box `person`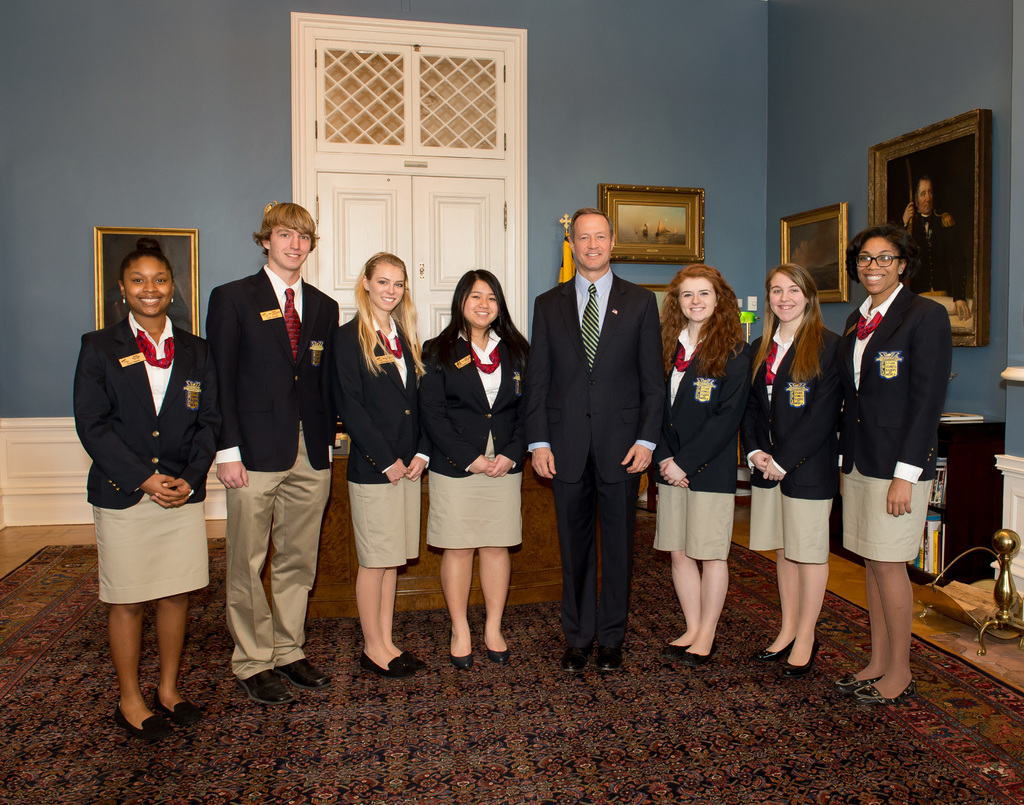
bbox=(827, 226, 957, 704)
